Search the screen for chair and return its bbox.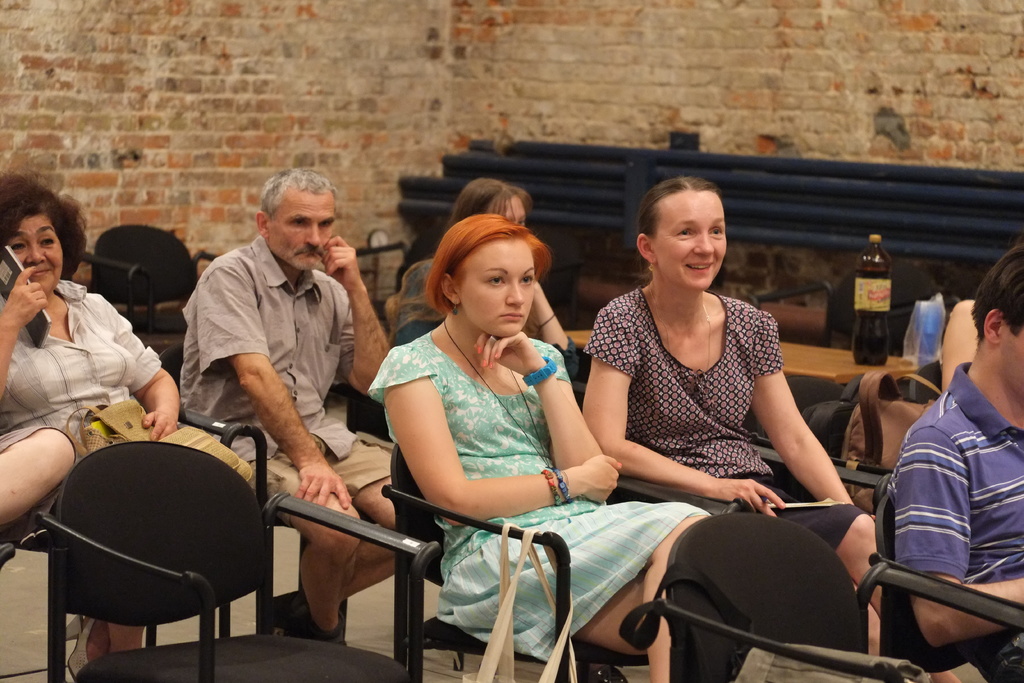
Found: <box>81,219,226,403</box>.
